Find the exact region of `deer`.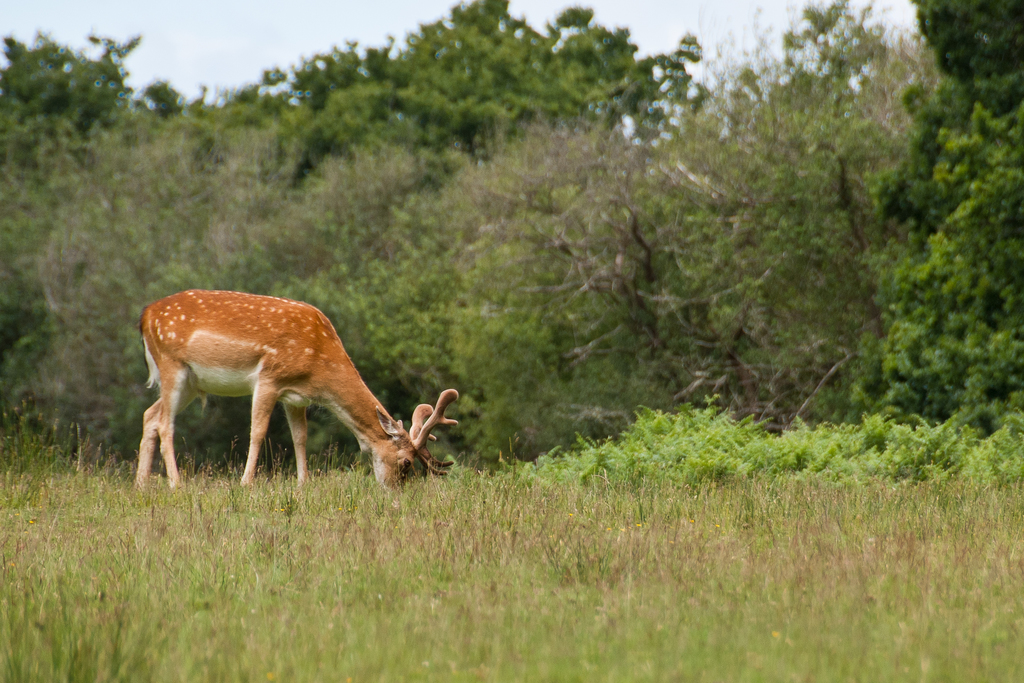
Exact region: 143:288:454:491.
